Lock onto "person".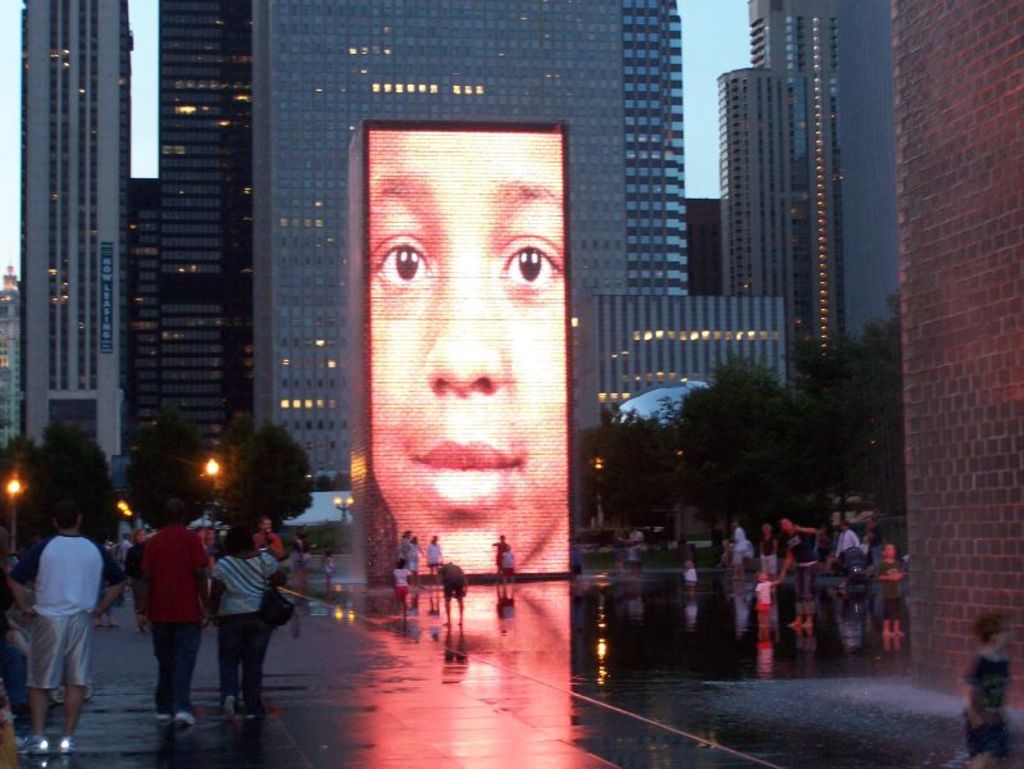
Locked: {"left": 406, "top": 533, "right": 423, "bottom": 583}.
